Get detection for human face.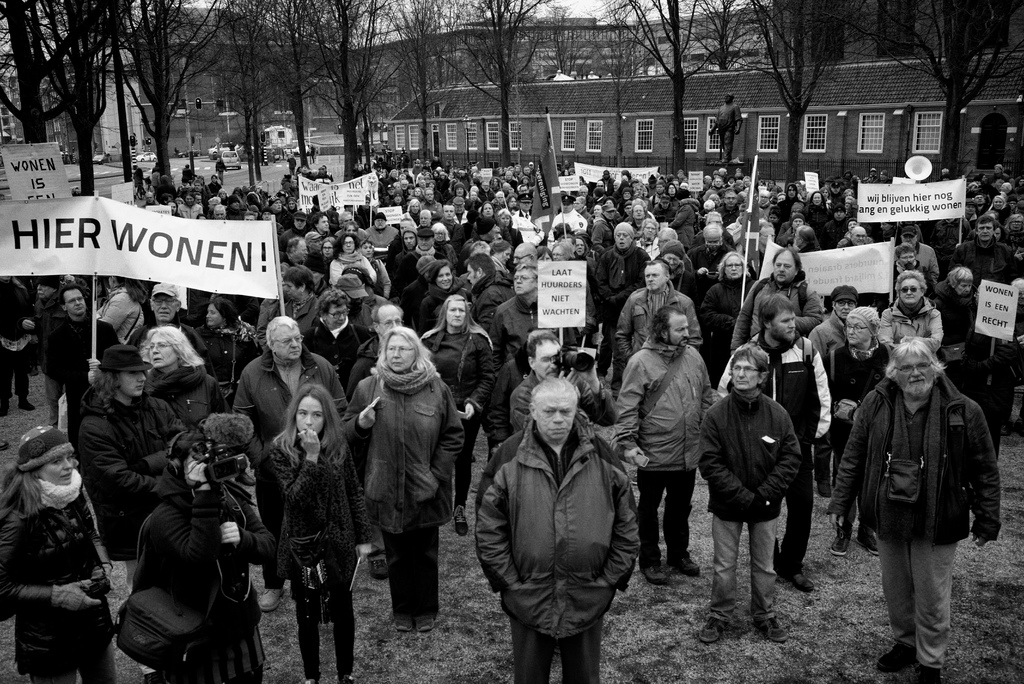
Detection: 399,220,412,234.
